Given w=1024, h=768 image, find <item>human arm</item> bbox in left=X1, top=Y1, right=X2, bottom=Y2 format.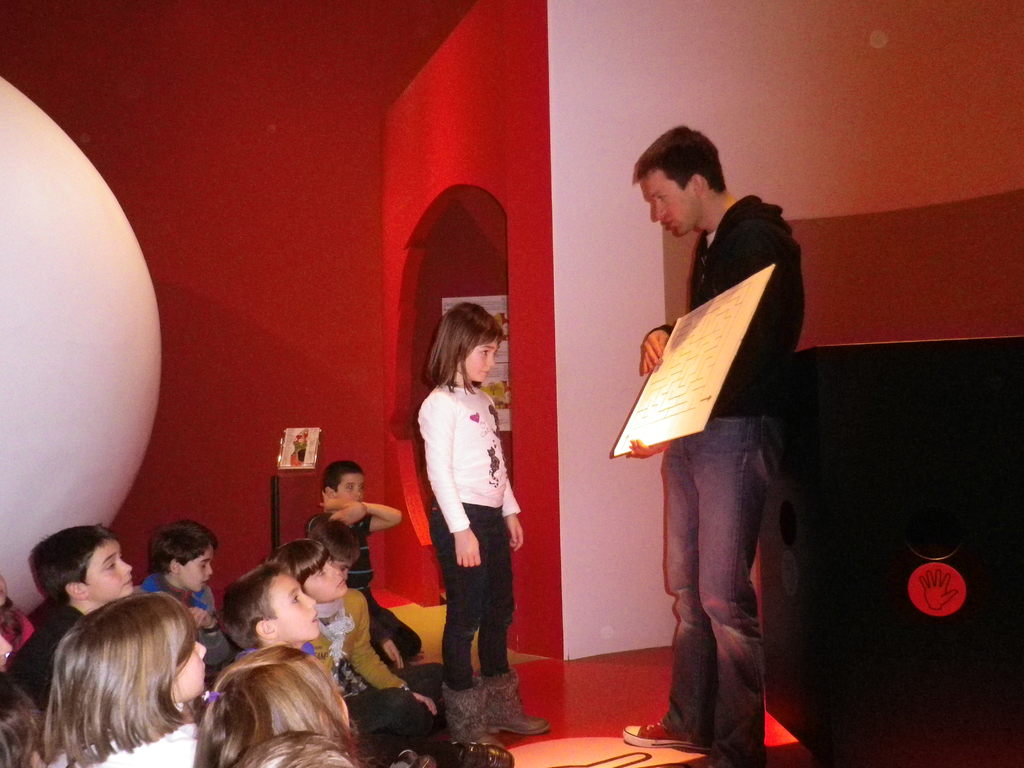
left=321, top=490, right=369, bottom=525.
